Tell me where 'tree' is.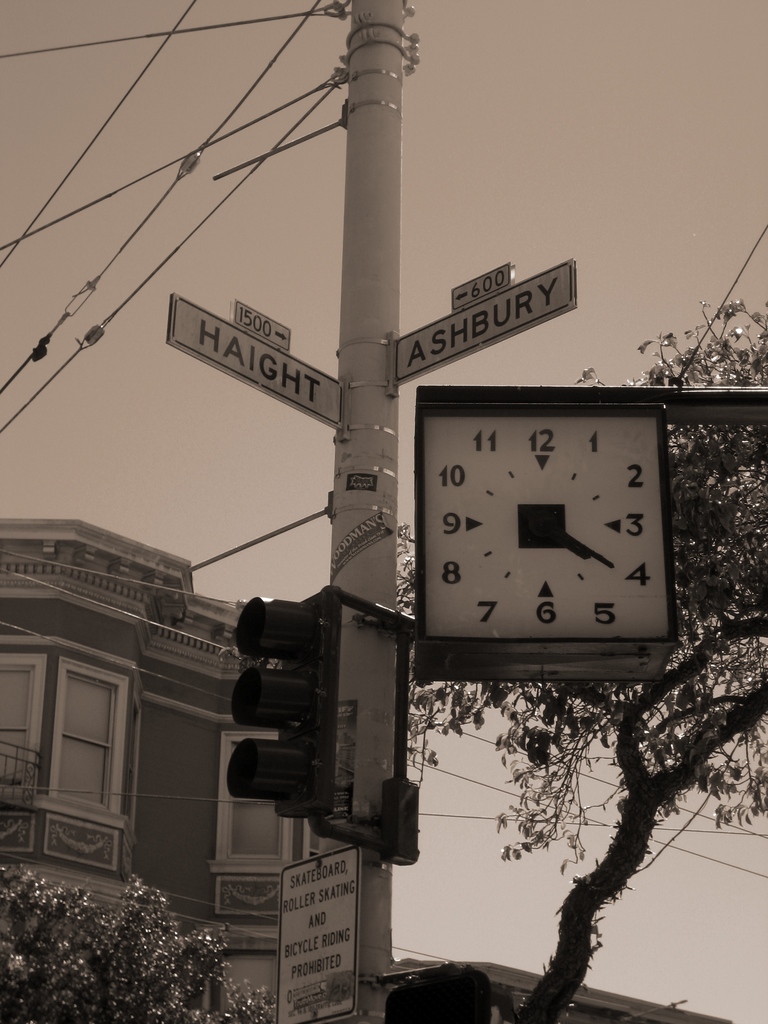
'tree' is at (335, 259, 767, 1023).
